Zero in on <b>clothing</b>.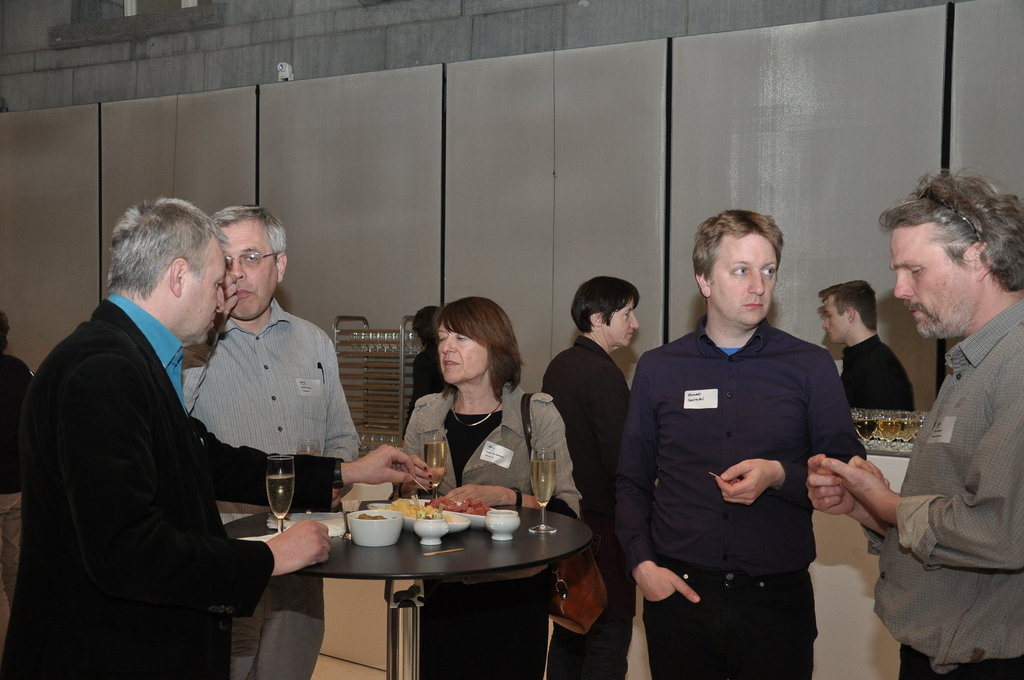
Zeroed in: box=[542, 337, 636, 679].
